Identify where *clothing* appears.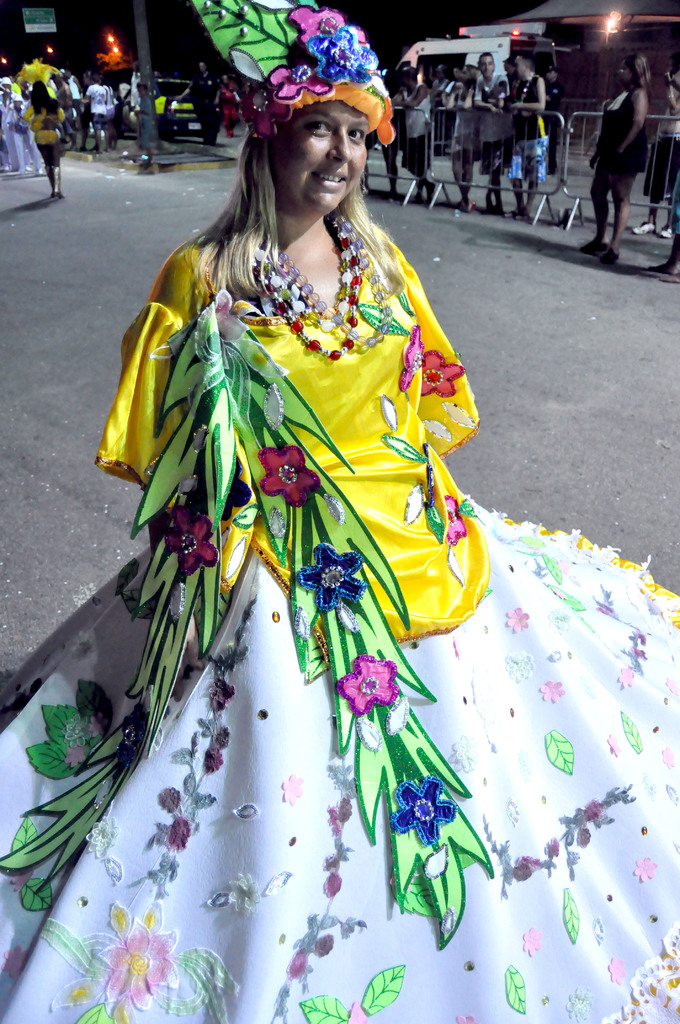
Appears at 17:95:68:152.
